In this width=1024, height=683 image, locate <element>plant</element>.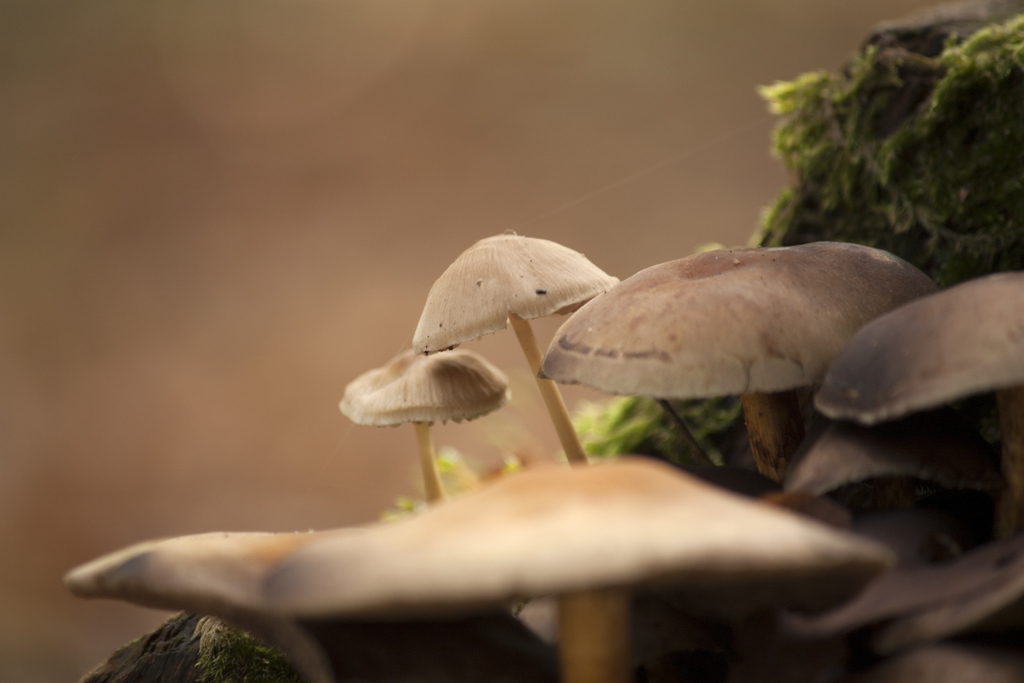
Bounding box: {"left": 586, "top": 276, "right": 1007, "bottom": 531}.
